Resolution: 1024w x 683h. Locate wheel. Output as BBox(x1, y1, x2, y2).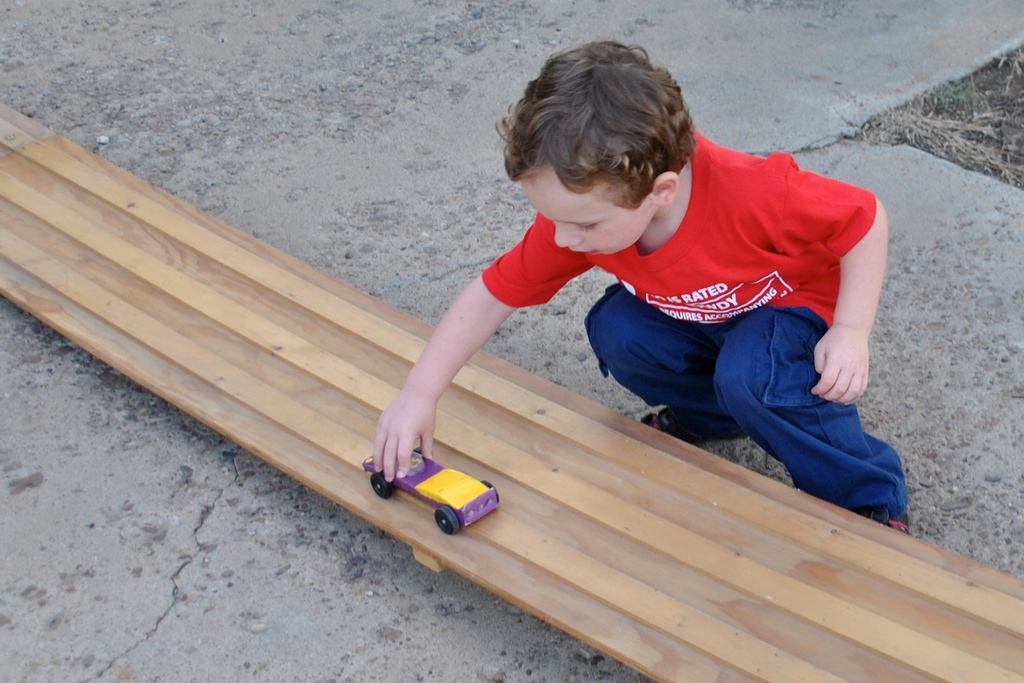
BBox(370, 474, 395, 497).
